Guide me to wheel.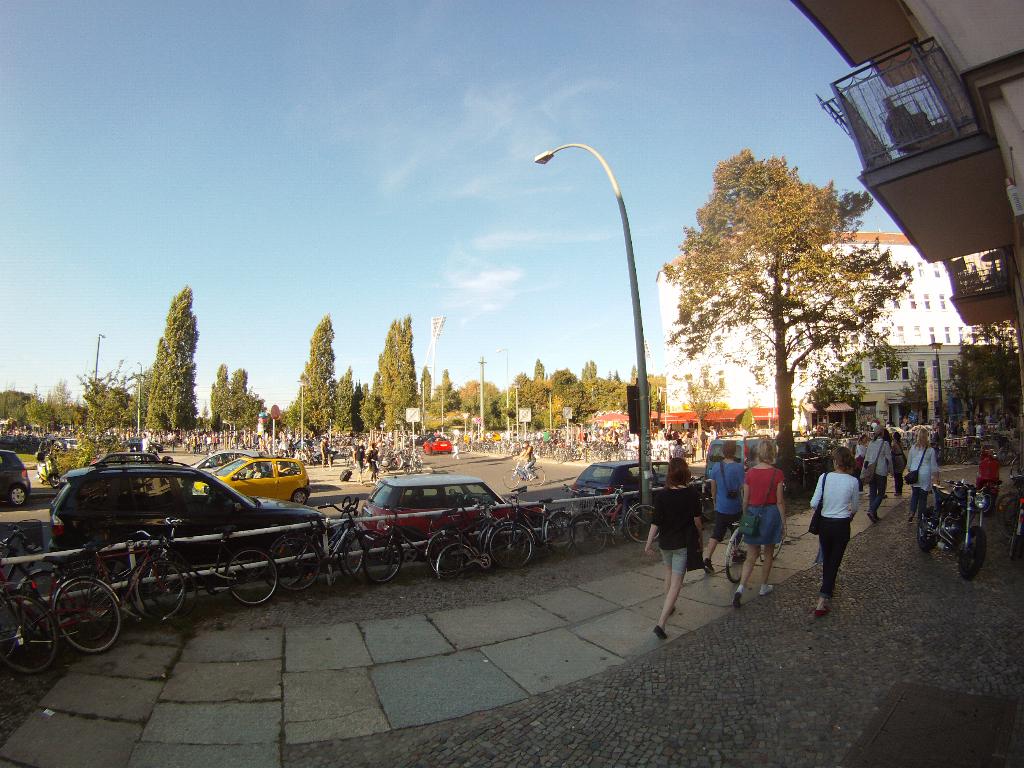
Guidance: 429, 529, 466, 580.
